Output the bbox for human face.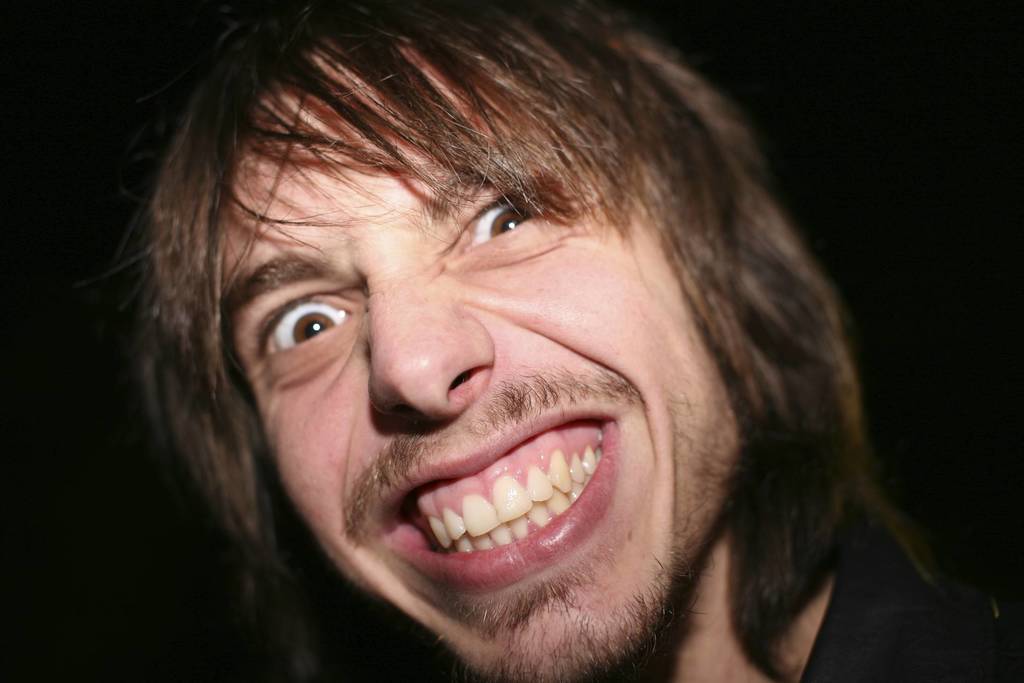
(218,54,744,682).
